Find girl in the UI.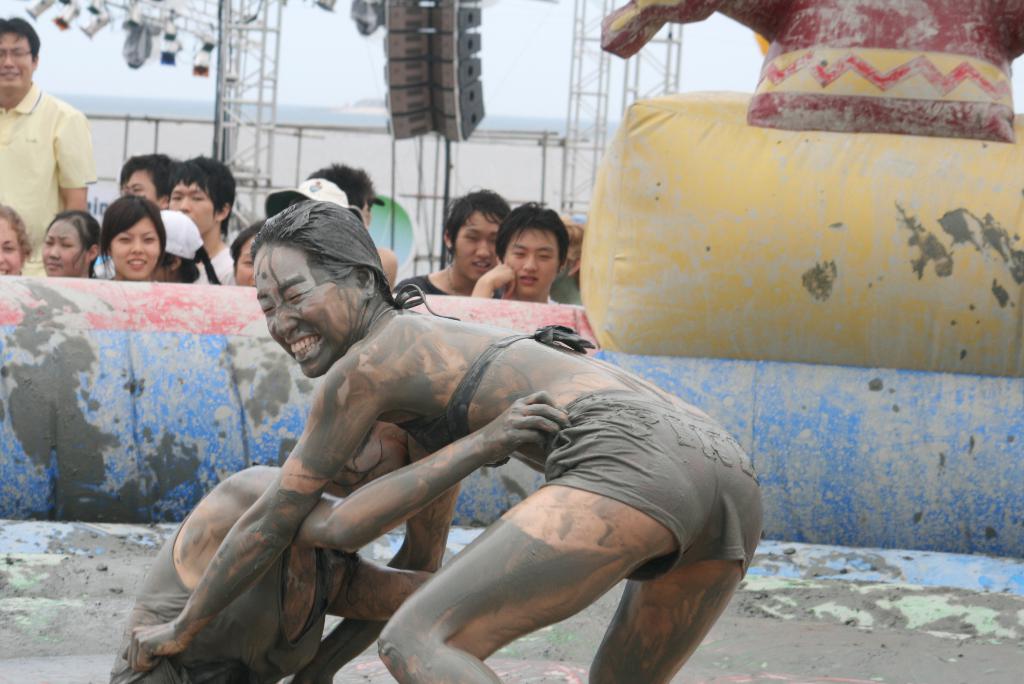
UI element at crop(42, 209, 99, 277).
